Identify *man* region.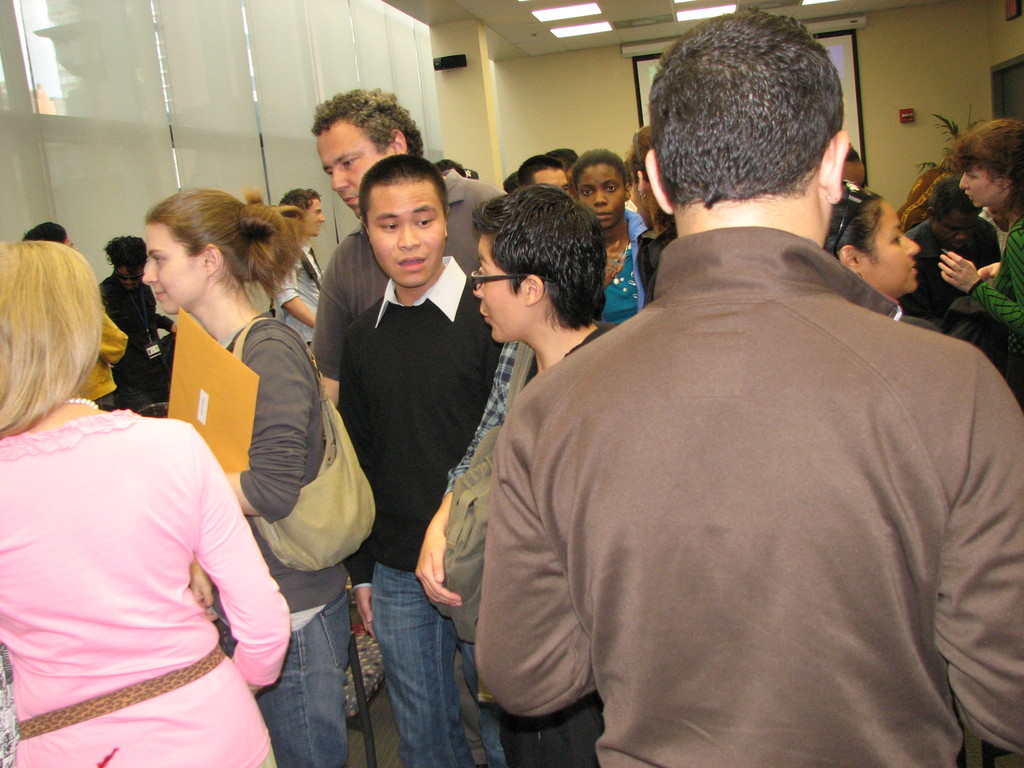
Region: 338 155 504 767.
